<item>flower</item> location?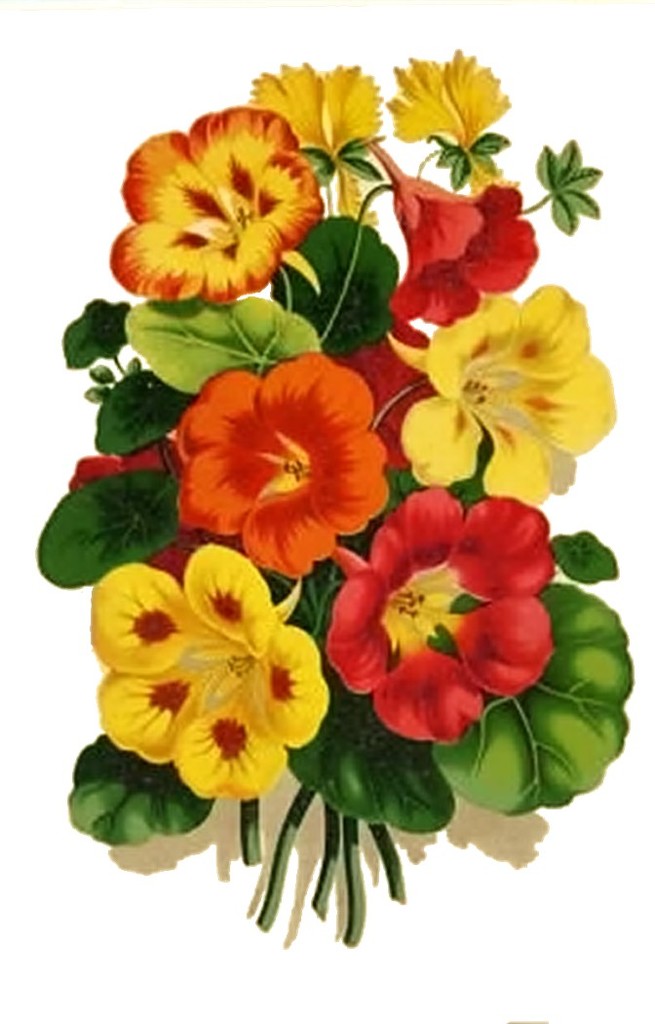
BBox(96, 539, 324, 799)
